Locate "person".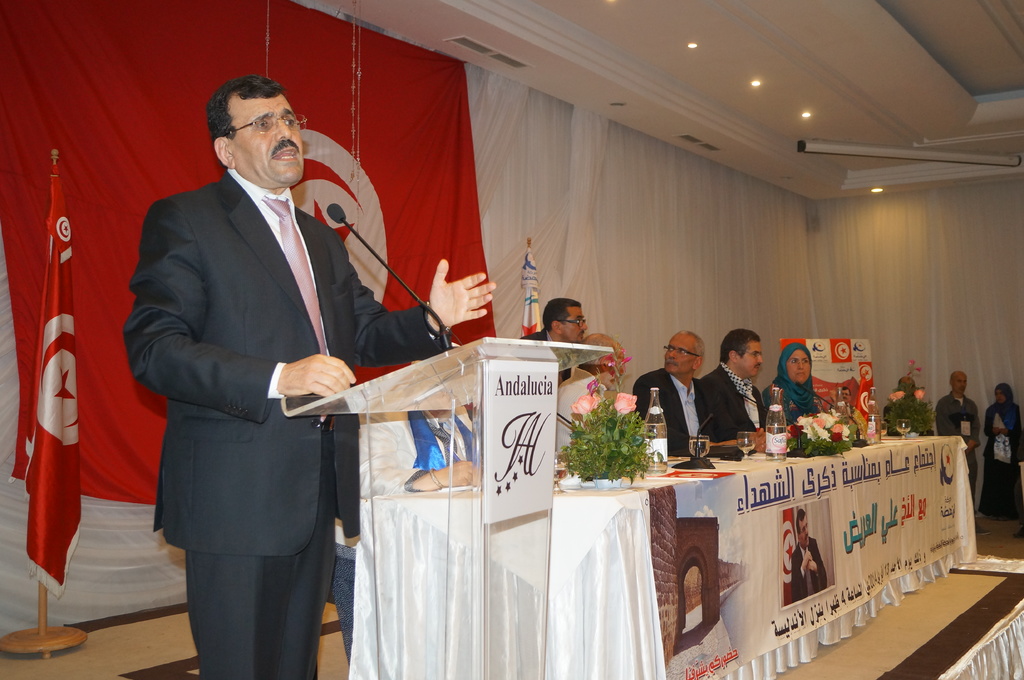
Bounding box: 985 381 1020 517.
